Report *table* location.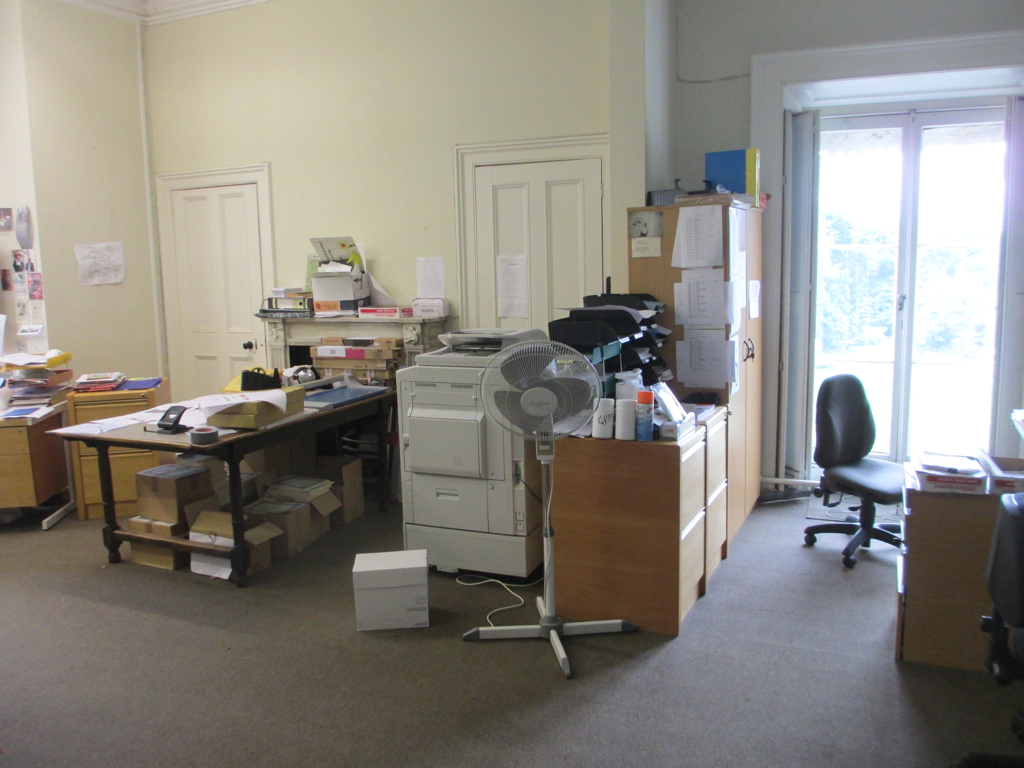
Report: region(895, 458, 1023, 668).
